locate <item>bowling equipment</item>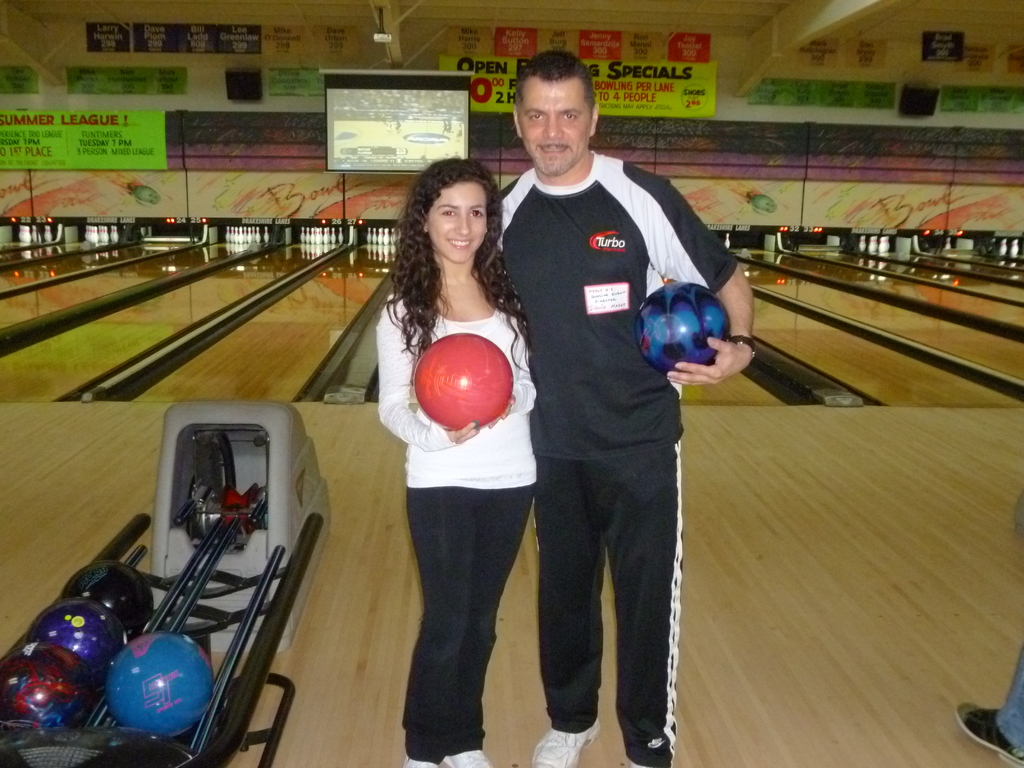
417,331,509,433
